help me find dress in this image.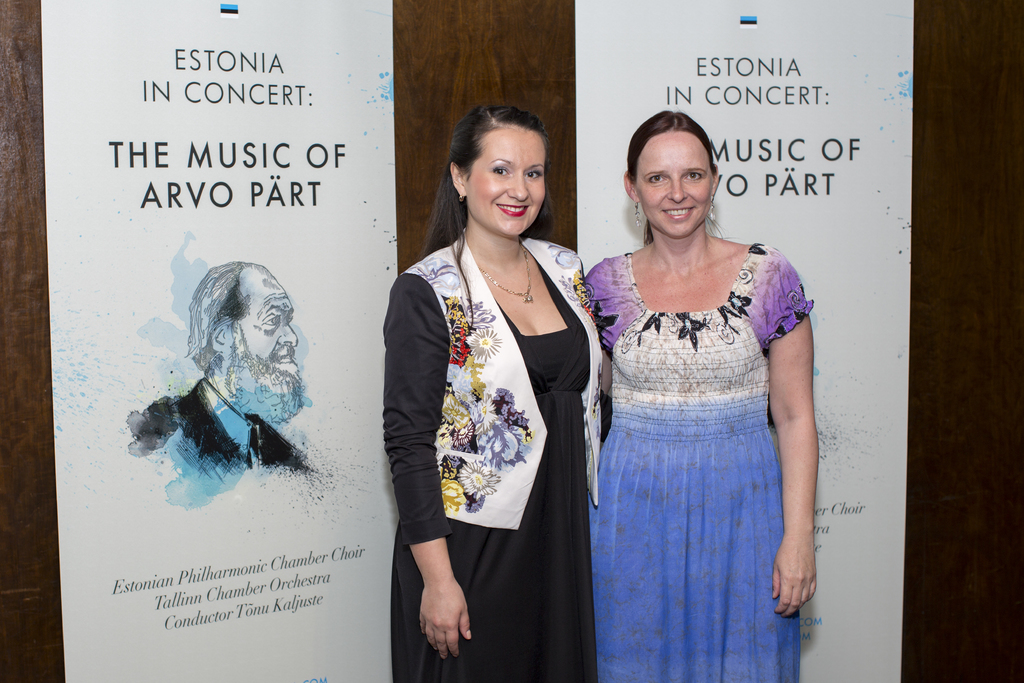
Found it: Rect(583, 202, 801, 669).
